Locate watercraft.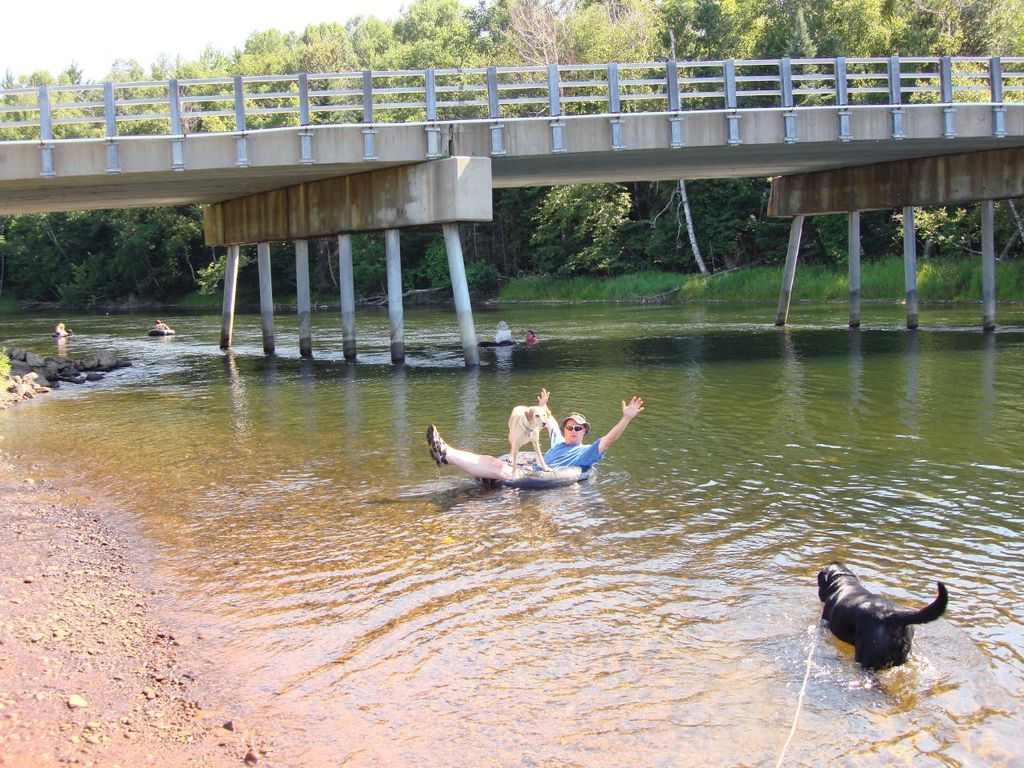
Bounding box: region(150, 328, 176, 336).
